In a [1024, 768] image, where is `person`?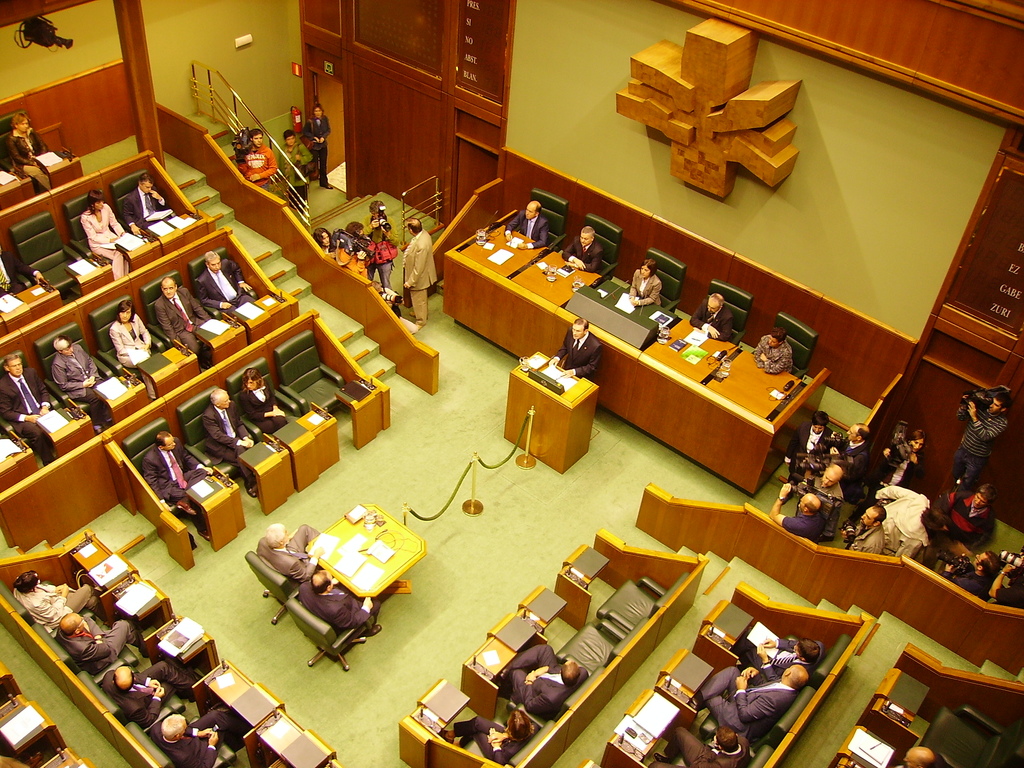
(left=194, top=245, right=255, bottom=321).
